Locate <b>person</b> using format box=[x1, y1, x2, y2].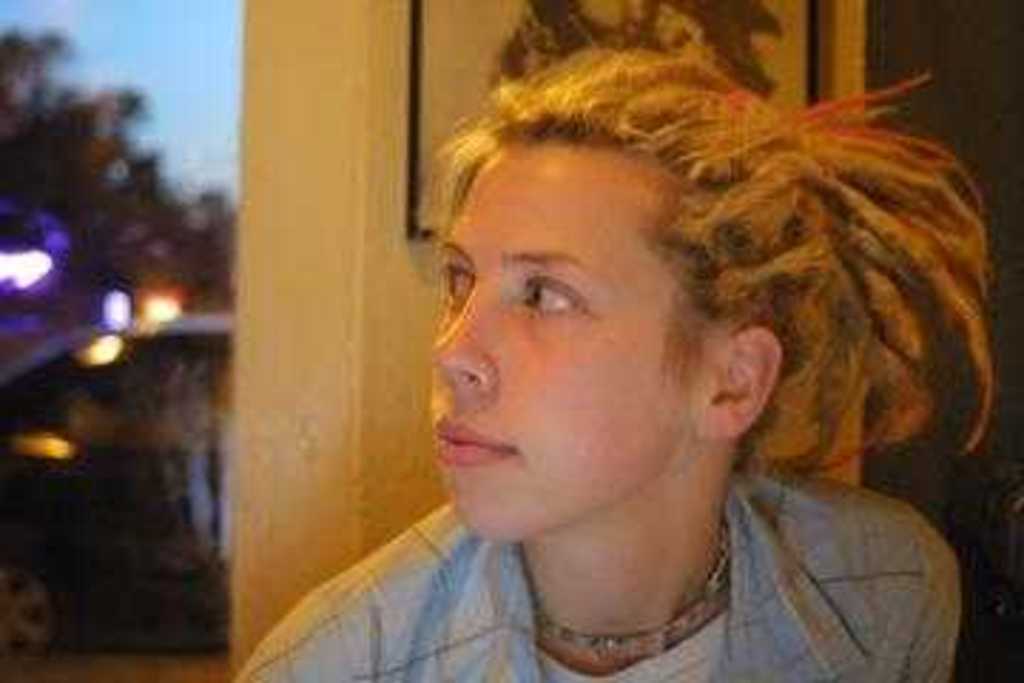
box=[228, 46, 964, 680].
